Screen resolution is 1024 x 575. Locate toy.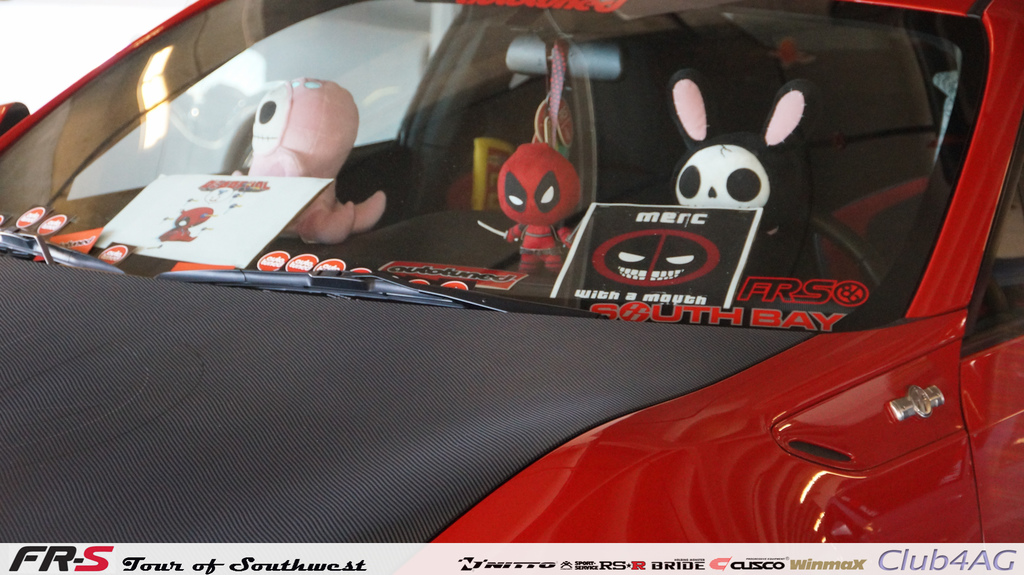
region(661, 74, 819, 284).
